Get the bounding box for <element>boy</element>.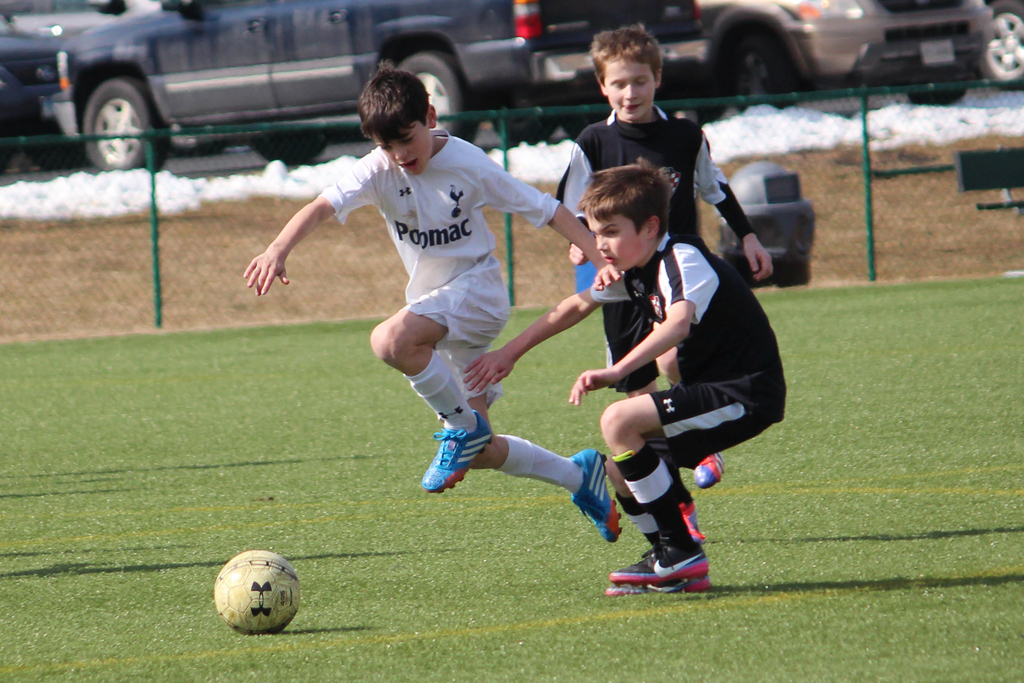
rect(243, 58, 621, 542).
